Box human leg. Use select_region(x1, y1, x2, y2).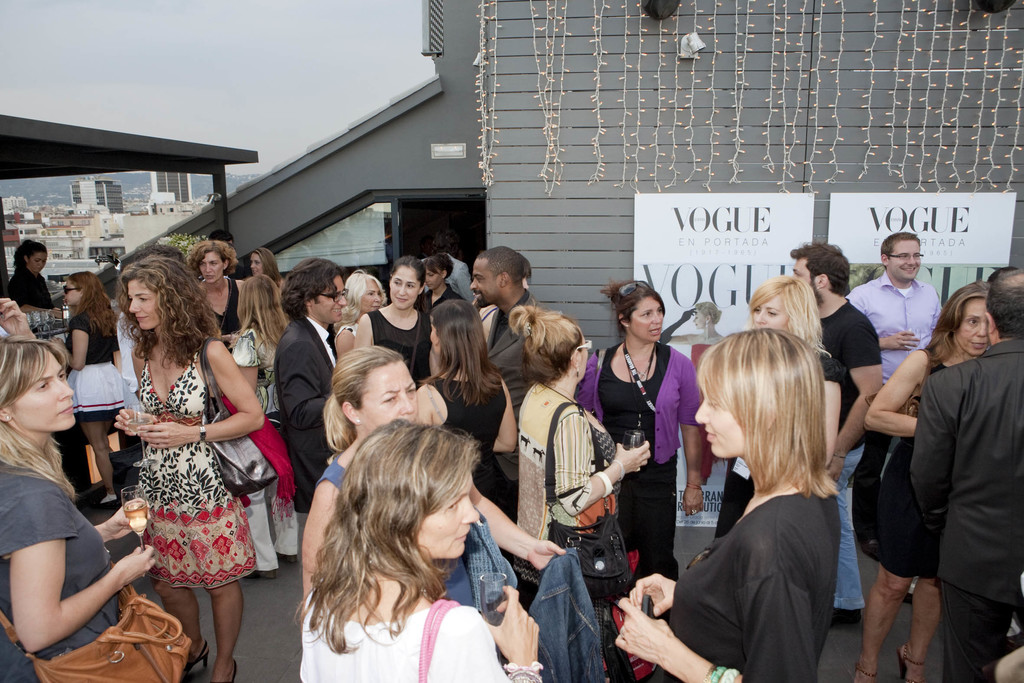
select_region(849, 575, 911, 679).
